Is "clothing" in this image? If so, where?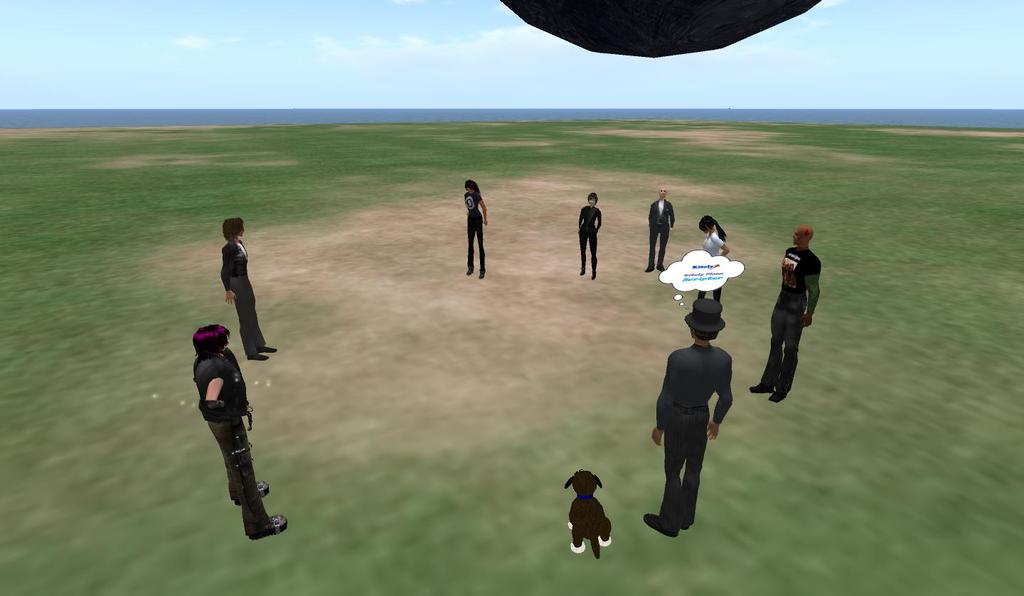
Yes, at [757, 250, 823, 399].
